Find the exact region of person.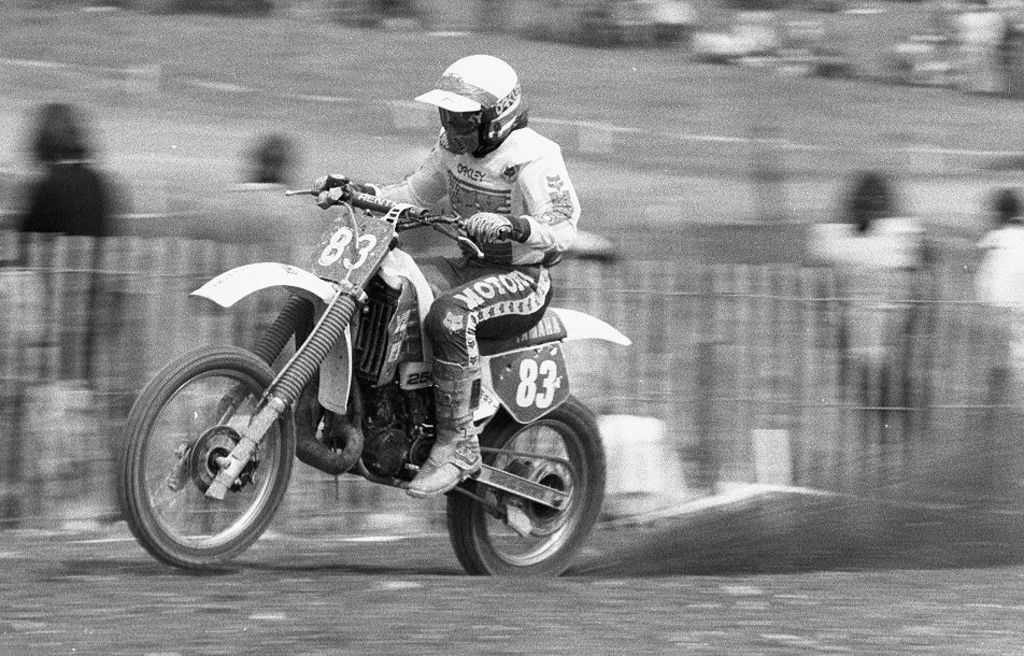
Exact region: bbox=[0, 86, 143, 396].
